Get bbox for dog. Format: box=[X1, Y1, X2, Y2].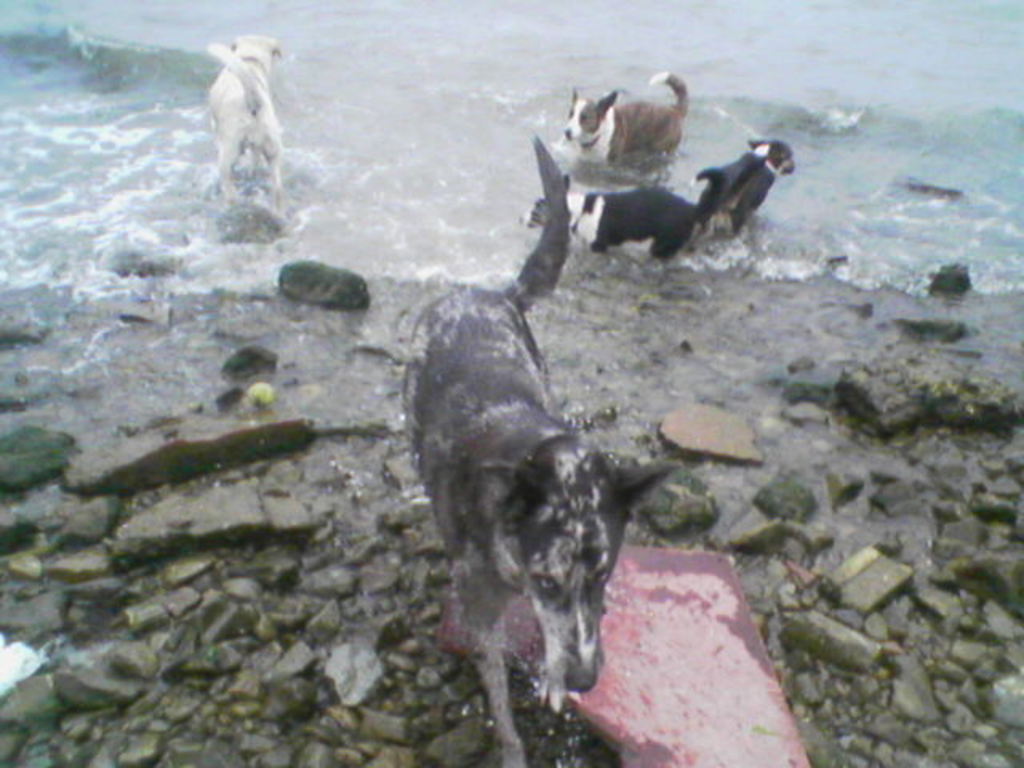
box=[402, 131, 680, 766].
